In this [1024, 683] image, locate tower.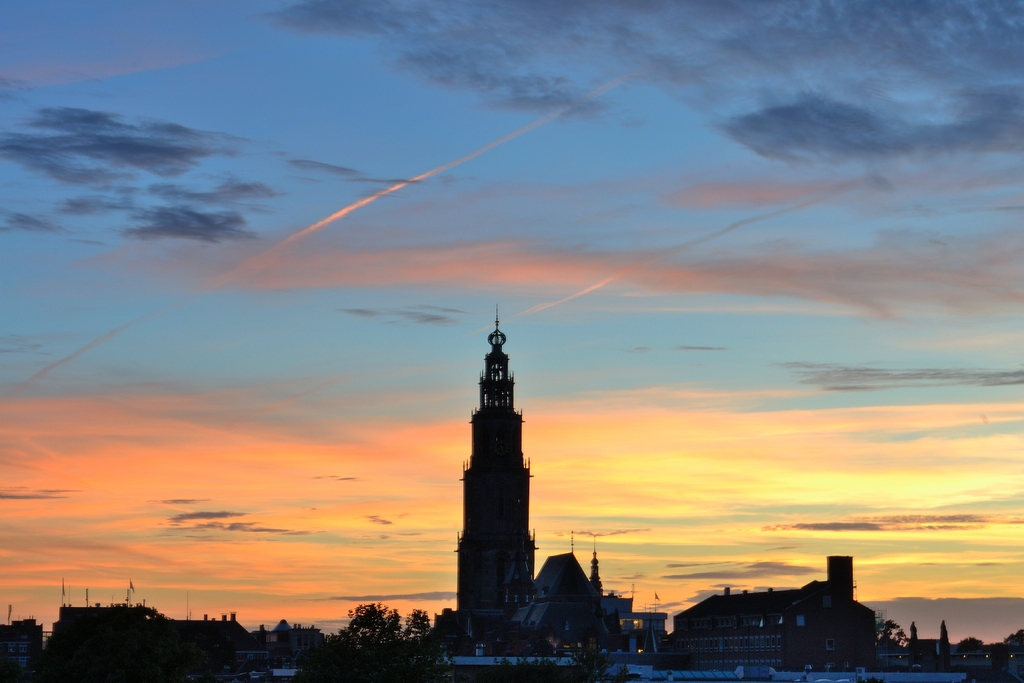
Bounding box: 442, 300, 557, 619.
